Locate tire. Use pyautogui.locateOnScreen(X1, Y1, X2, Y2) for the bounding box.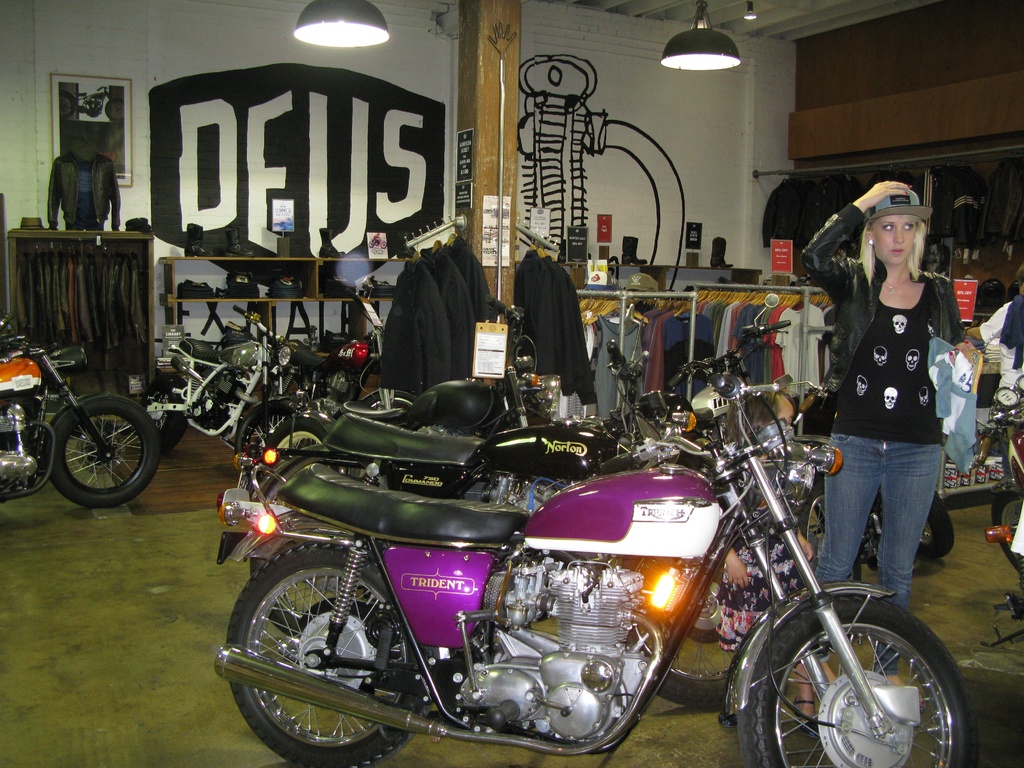
pyautogui.locateOnScreen(993, 492, 1023, 601).
